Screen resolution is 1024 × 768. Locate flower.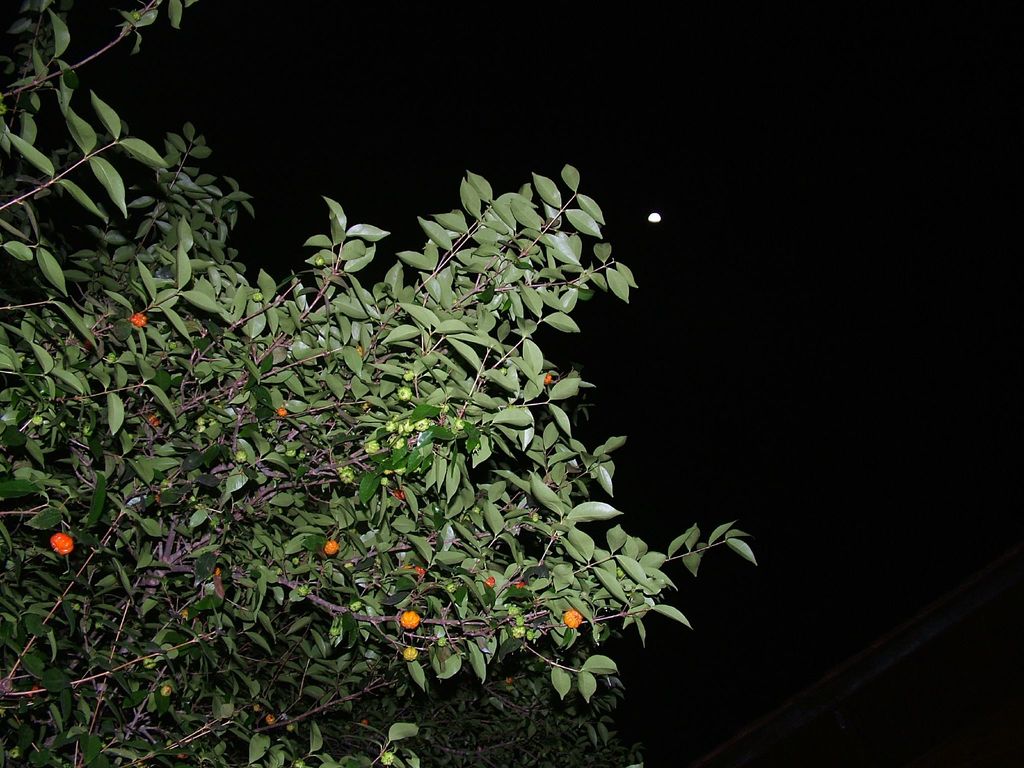
l=483, t=573, r=497, b=586.
